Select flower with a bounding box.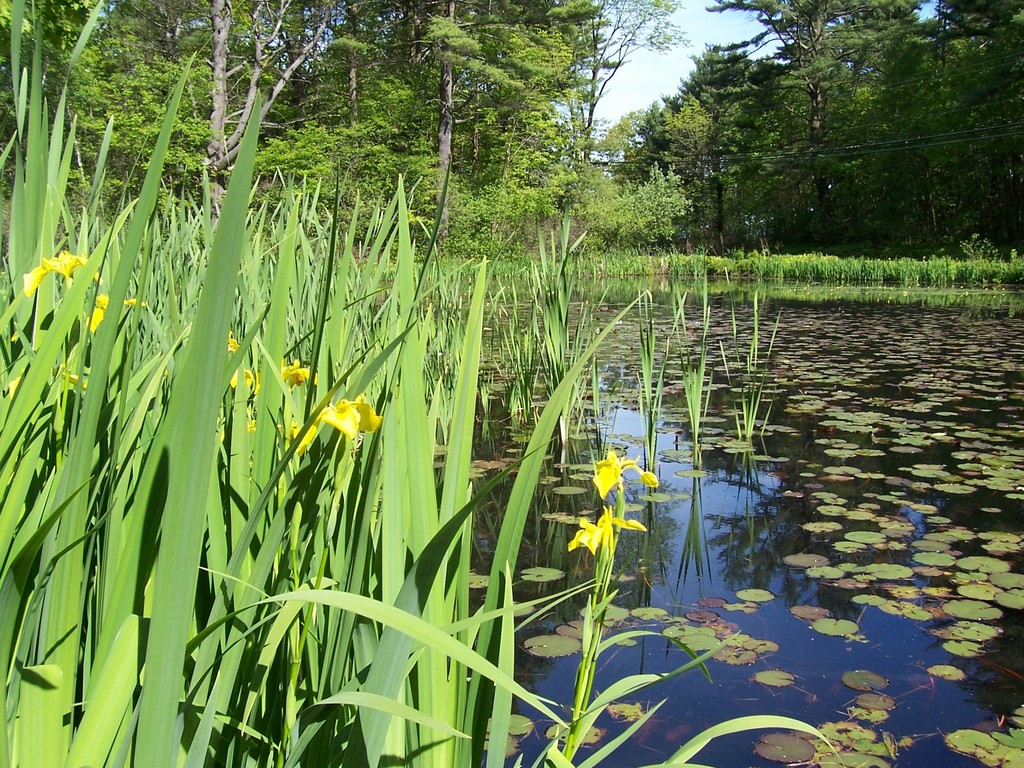
227 336 243 355.
